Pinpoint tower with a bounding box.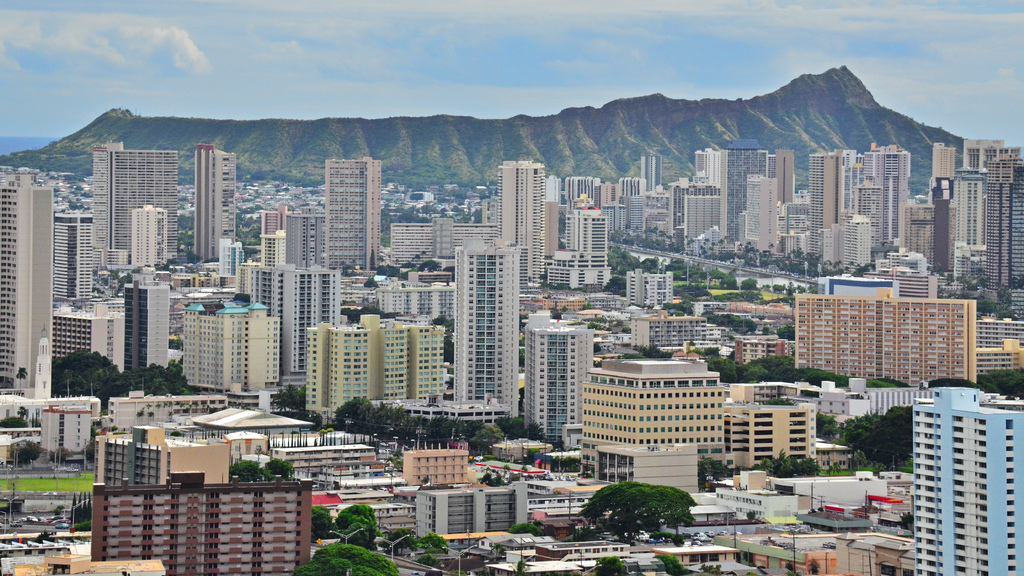
<bbox>459, 243, 510, 424</bbox>.
